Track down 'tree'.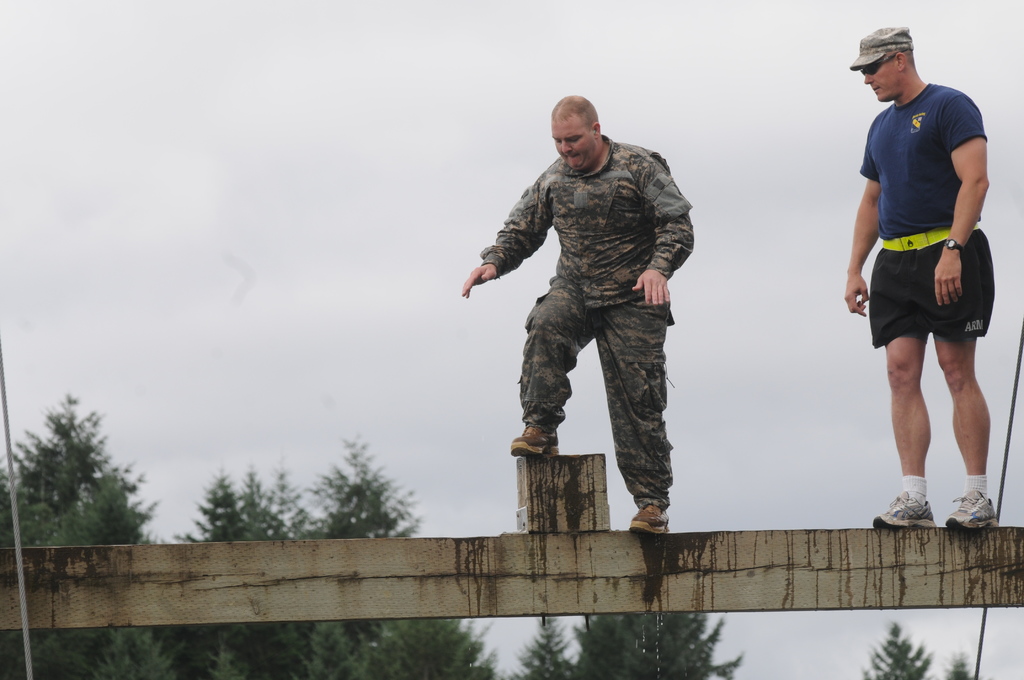
Tracked to 70,470,178,679.
